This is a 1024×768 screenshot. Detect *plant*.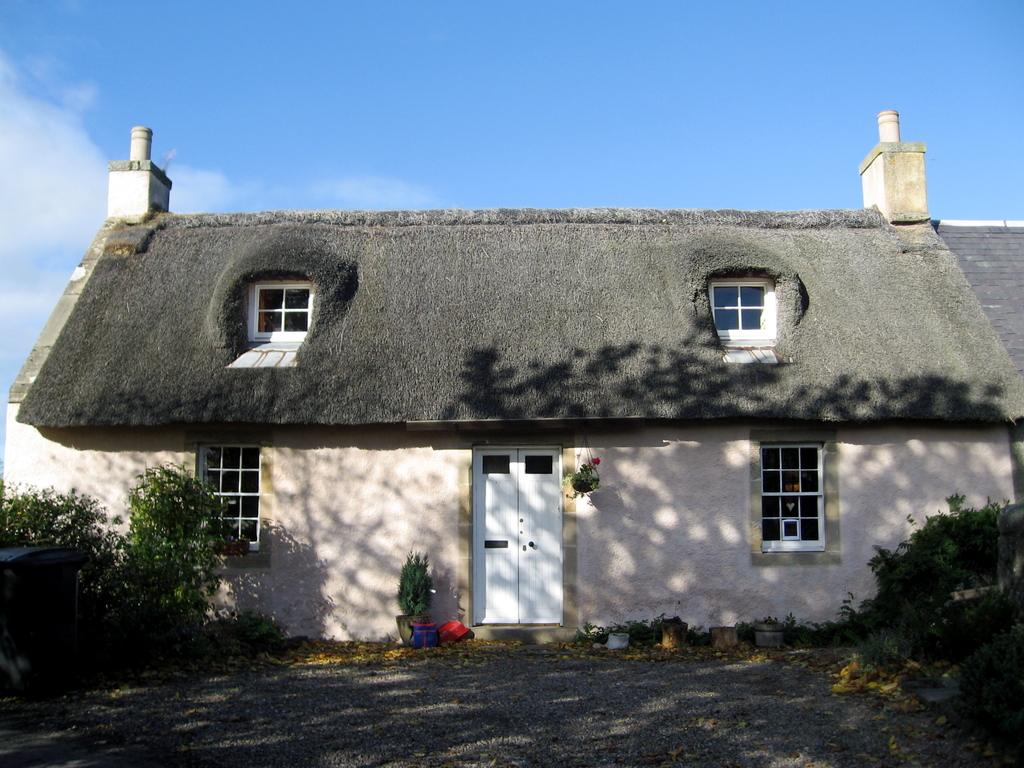
BBox(395, 542, 459, 618).
